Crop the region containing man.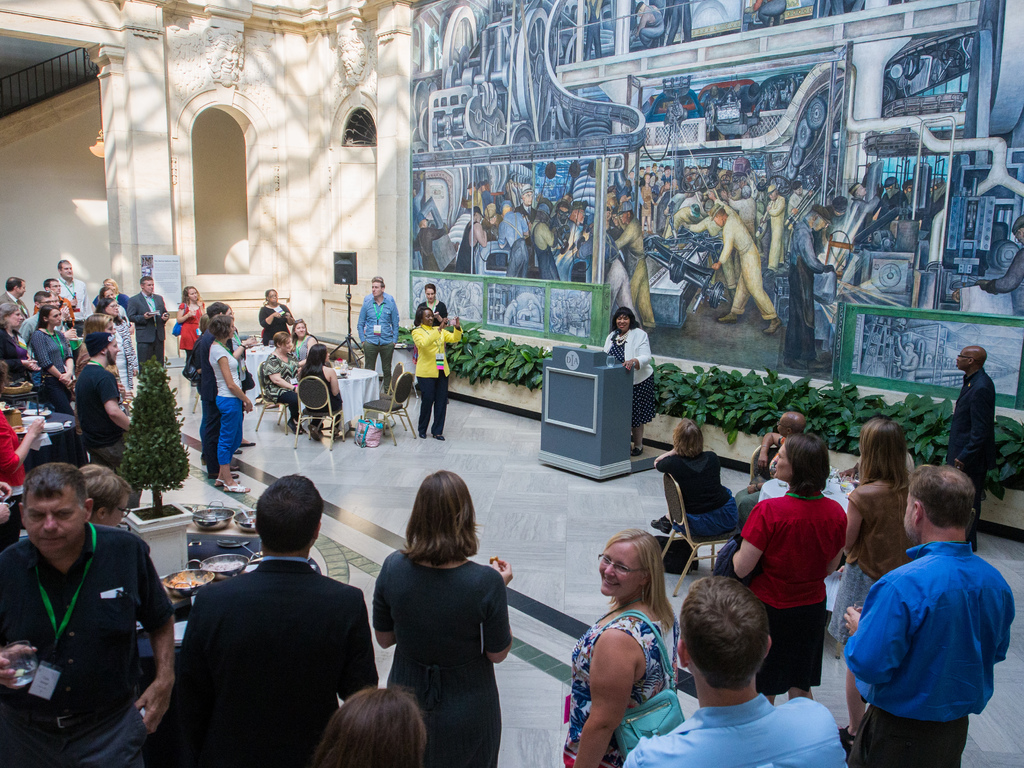
Crop region: rect(976, 218, 1023, 316).
